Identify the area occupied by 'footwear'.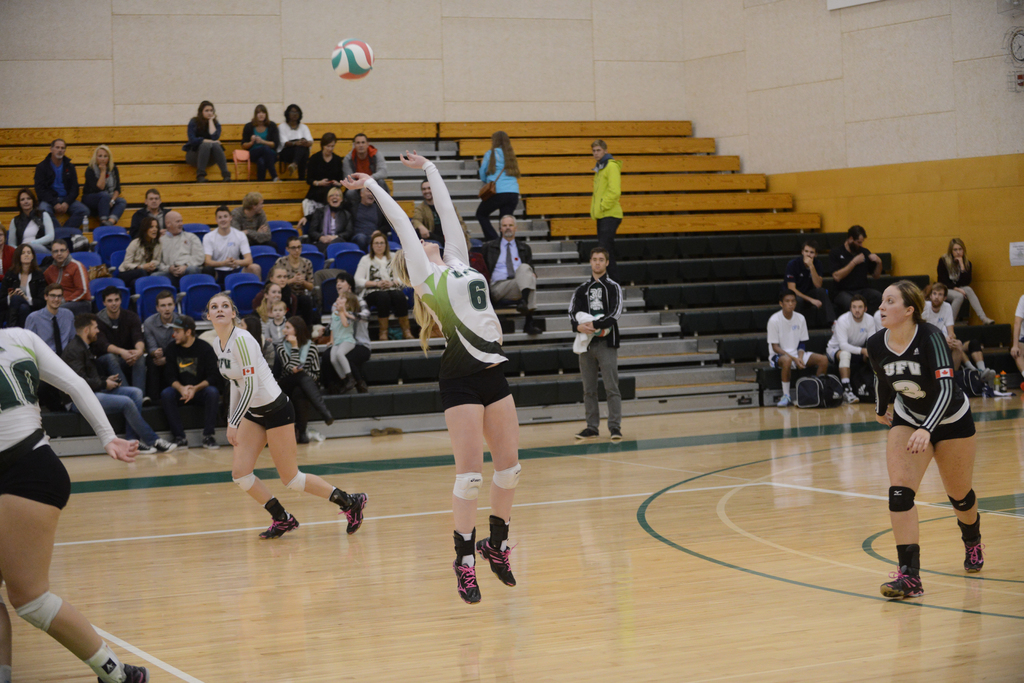
Area: bbox=[575, 426, 597, 437].
